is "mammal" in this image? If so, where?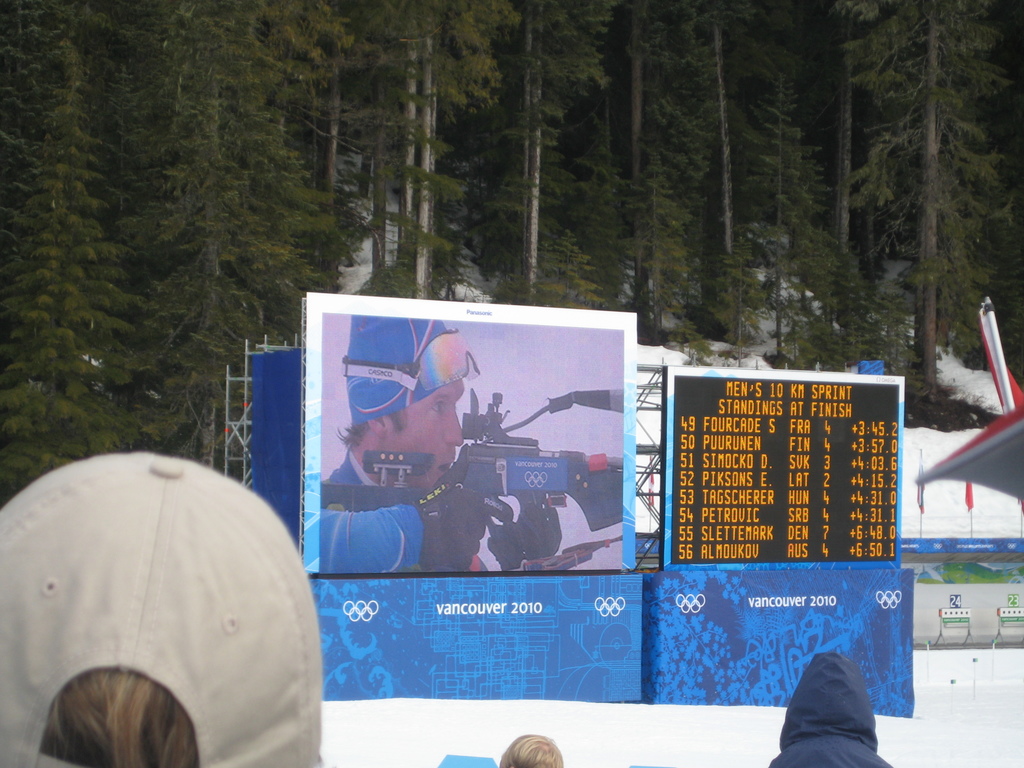
Yes, at bbox=(0, 439, 339, 765).
